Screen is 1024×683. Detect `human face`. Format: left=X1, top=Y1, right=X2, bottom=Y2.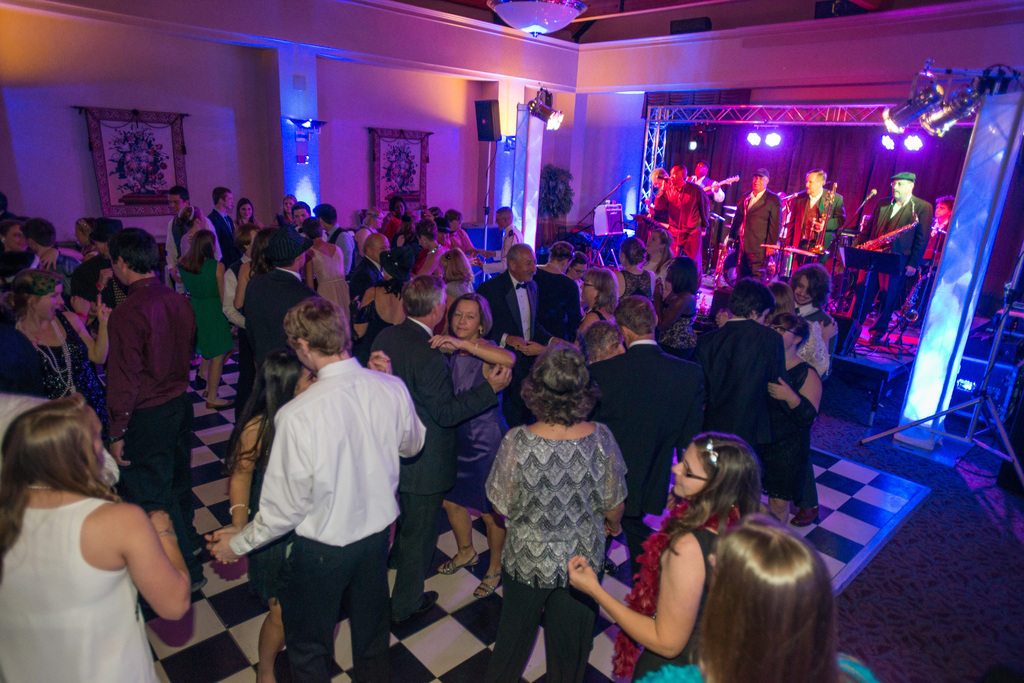
left=518, top=251, right=541, bottom=278.
